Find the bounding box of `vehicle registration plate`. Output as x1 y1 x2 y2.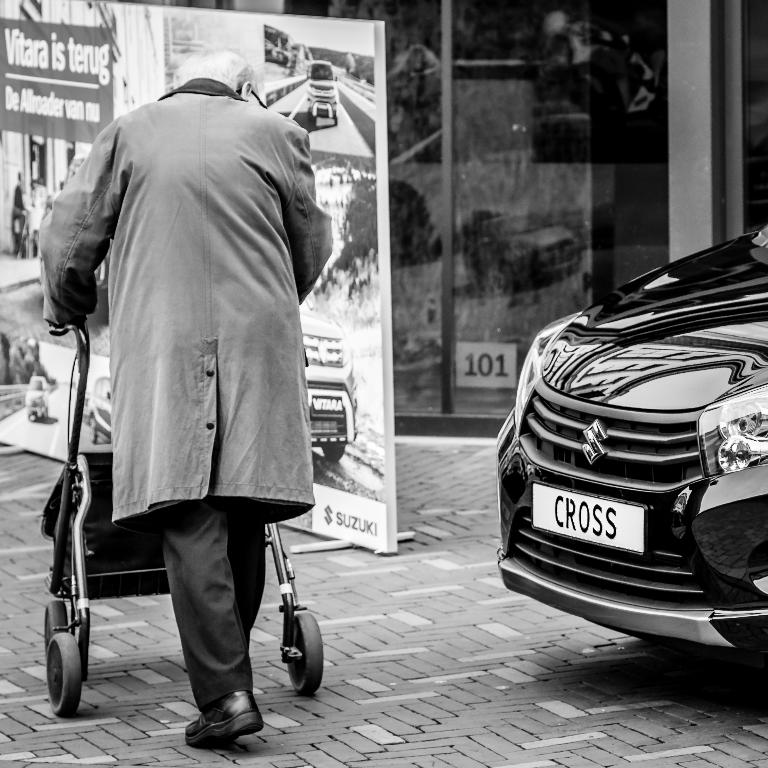
532 479 651 551.
